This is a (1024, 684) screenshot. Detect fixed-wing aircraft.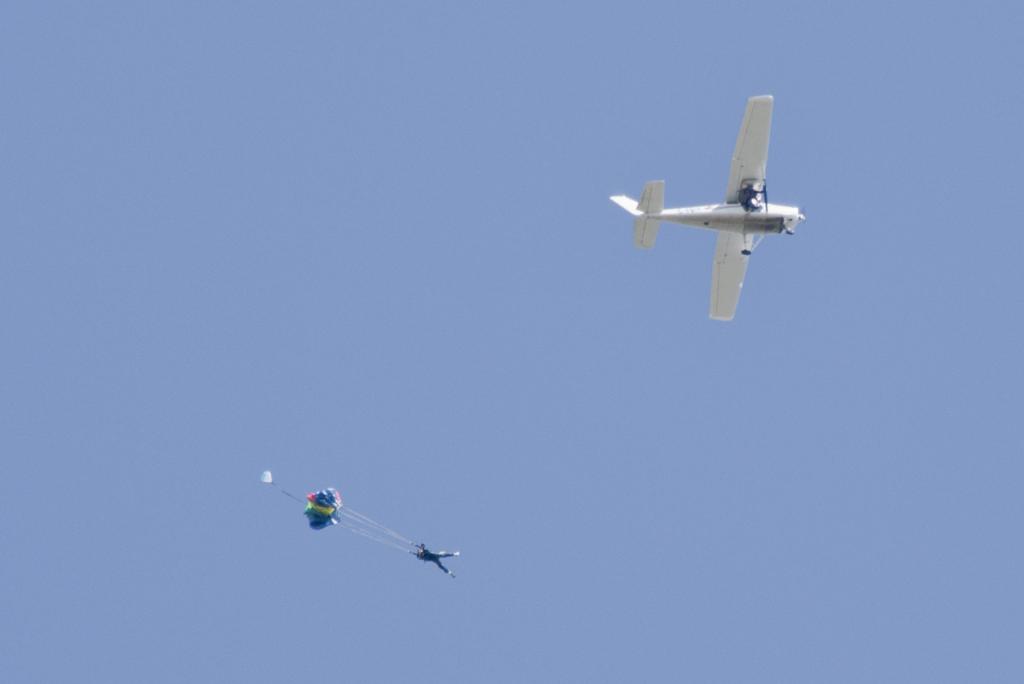
l=611, t=101, r=810, b=326.
